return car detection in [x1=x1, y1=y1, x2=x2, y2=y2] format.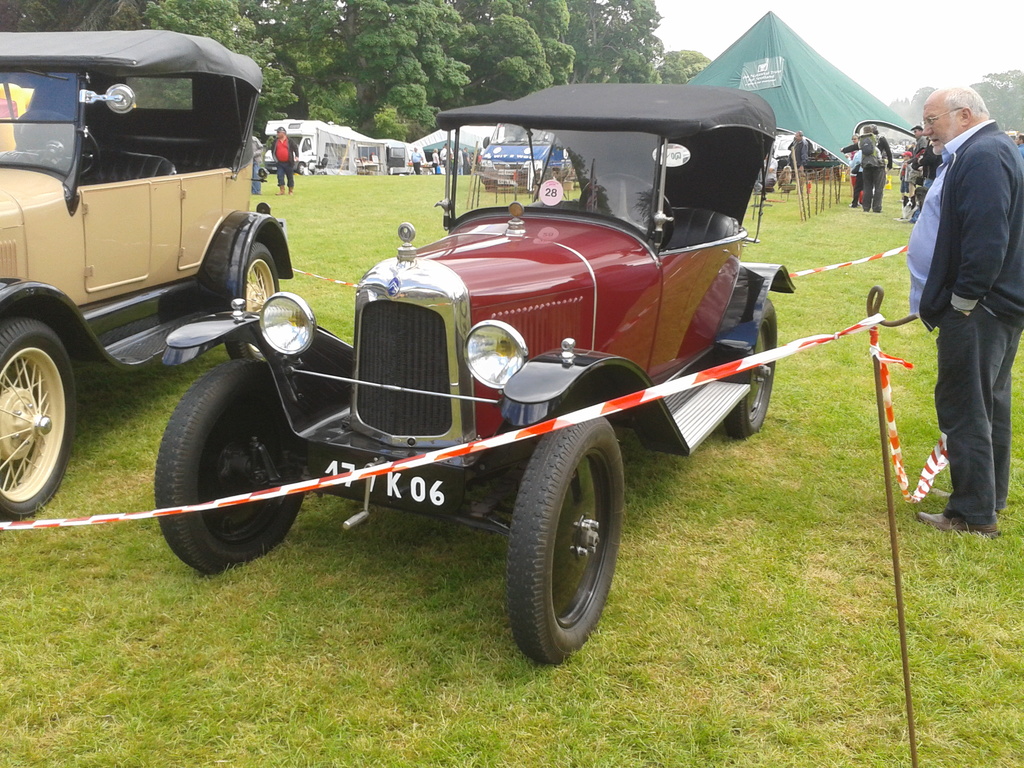
[x1=154, y1=79, x2=797, y2=669].
